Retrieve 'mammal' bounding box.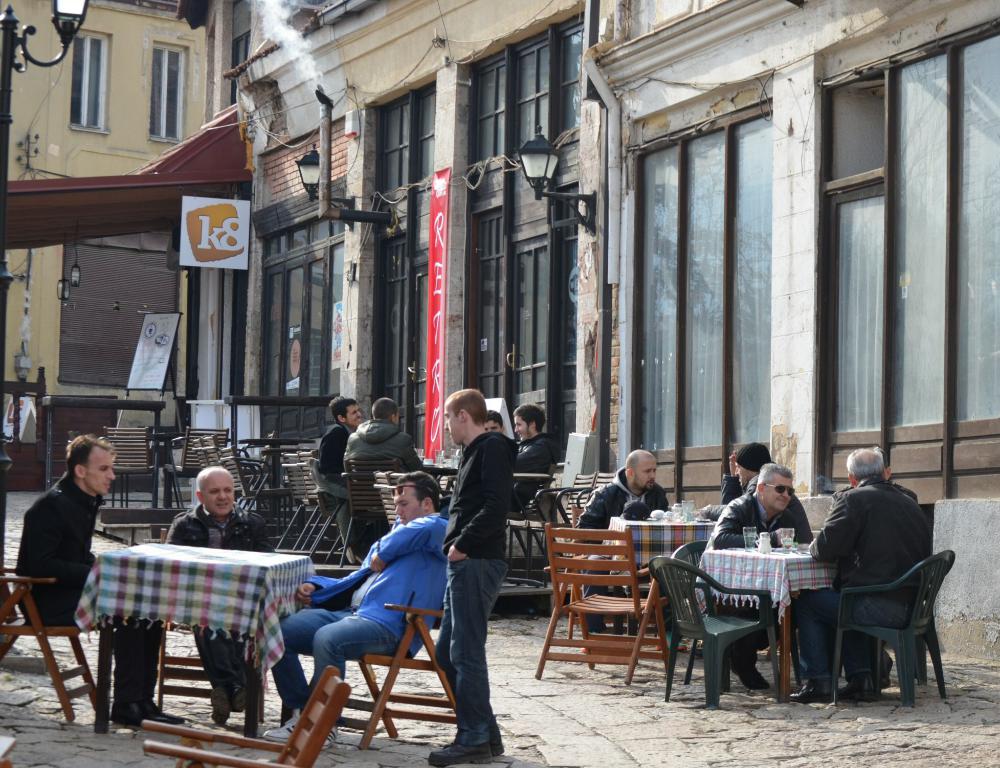
Bounding box: {"x1": 341, "y1": 394, "x2": 444, "y2": 531}.
